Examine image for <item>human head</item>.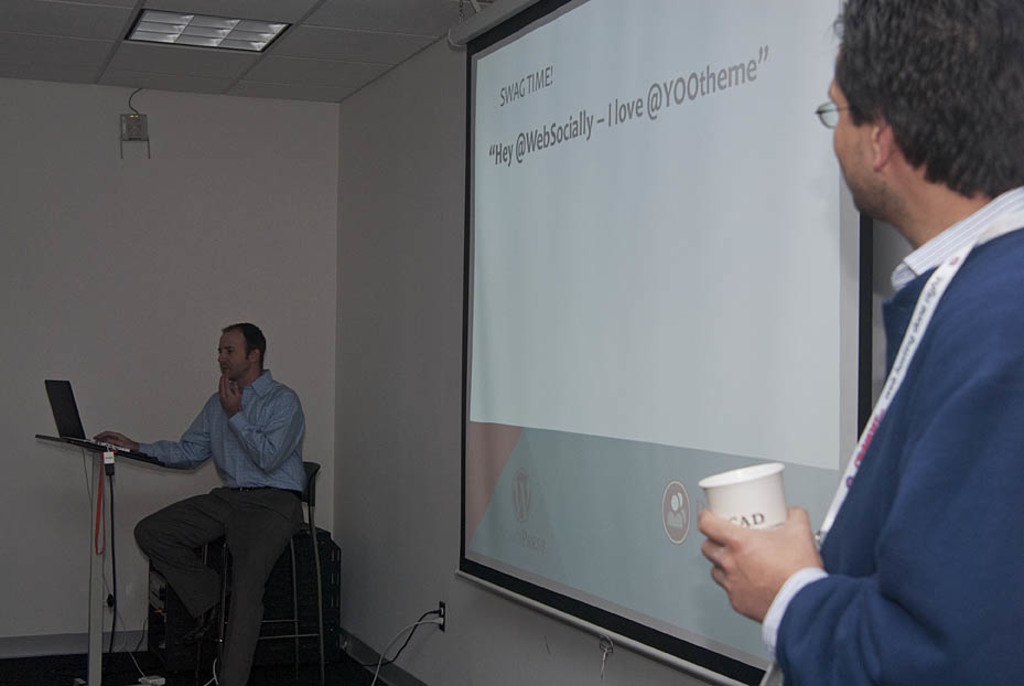
Examination result: bbox=[215, 319, 269, 382].
